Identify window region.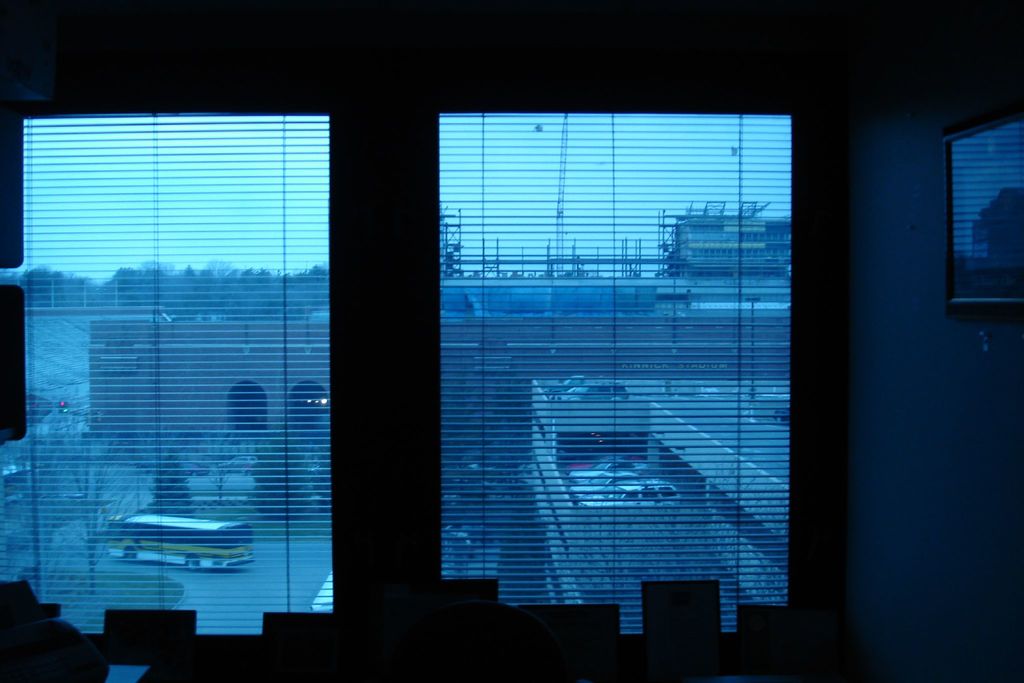
Region: (x1=0, y1=110, x2=330, y2=682).
